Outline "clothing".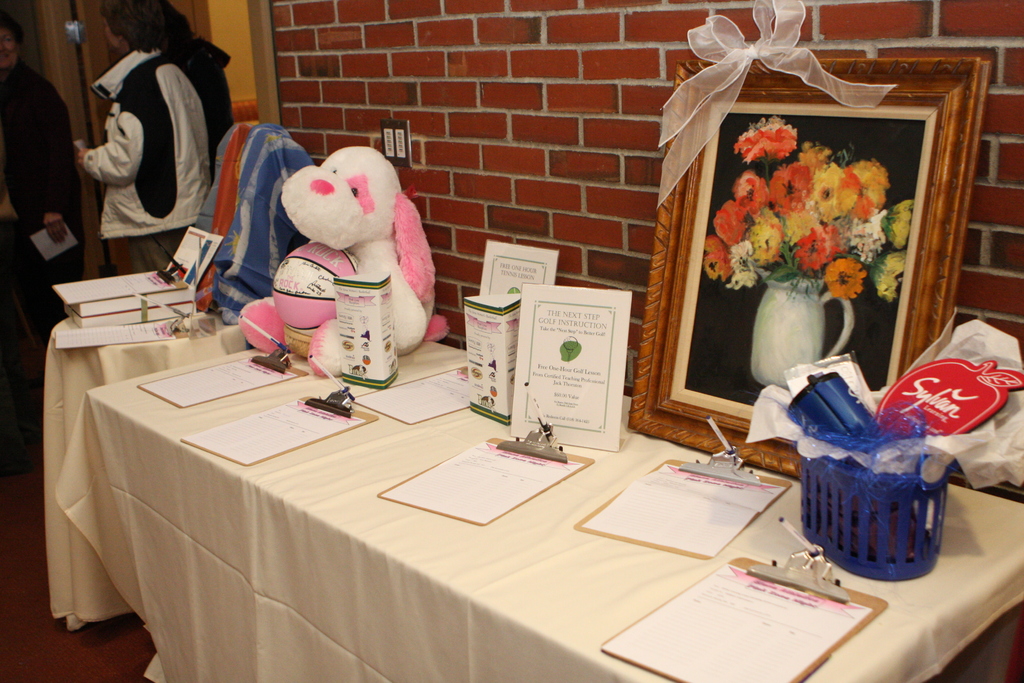
Outline: (83, 42, 211, 274).
